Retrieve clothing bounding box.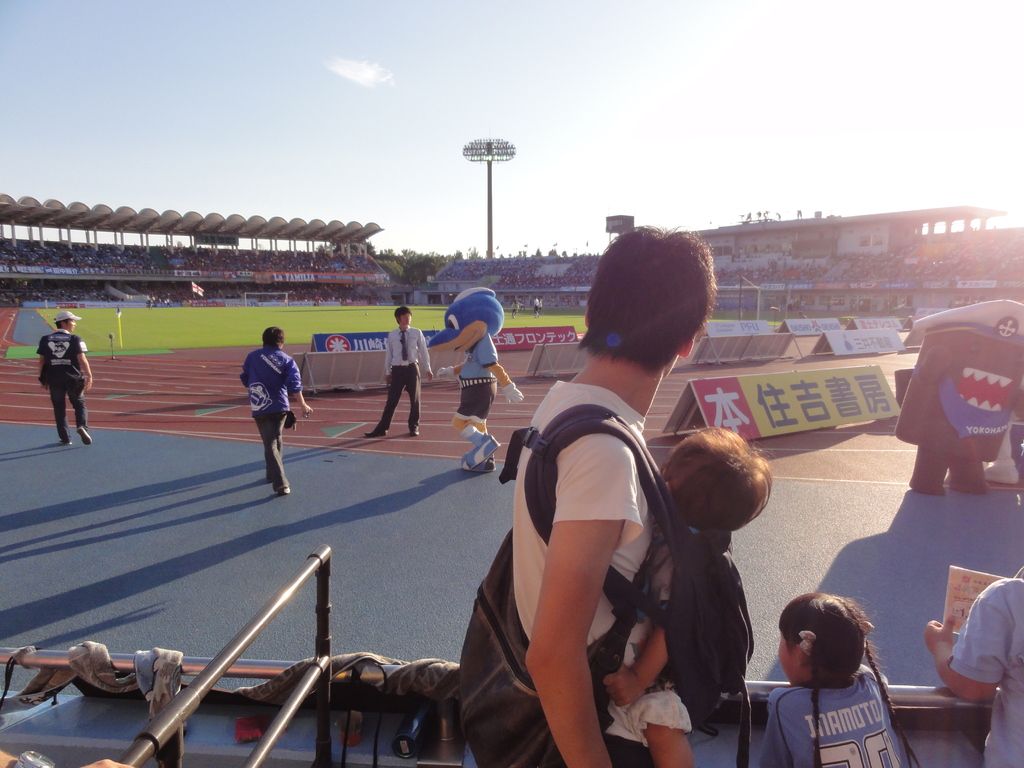
Bounding box: left=511, top=378, right=653, bottom=767.
